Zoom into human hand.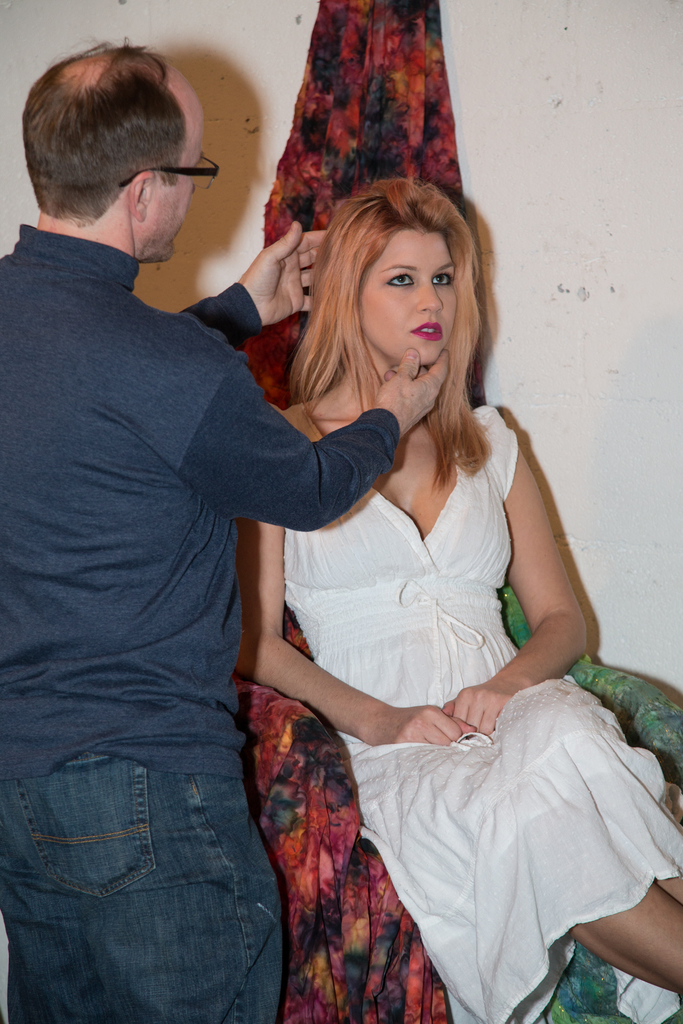
Zoom target: <bbox>442, 679, 520, 737</bbox>.
